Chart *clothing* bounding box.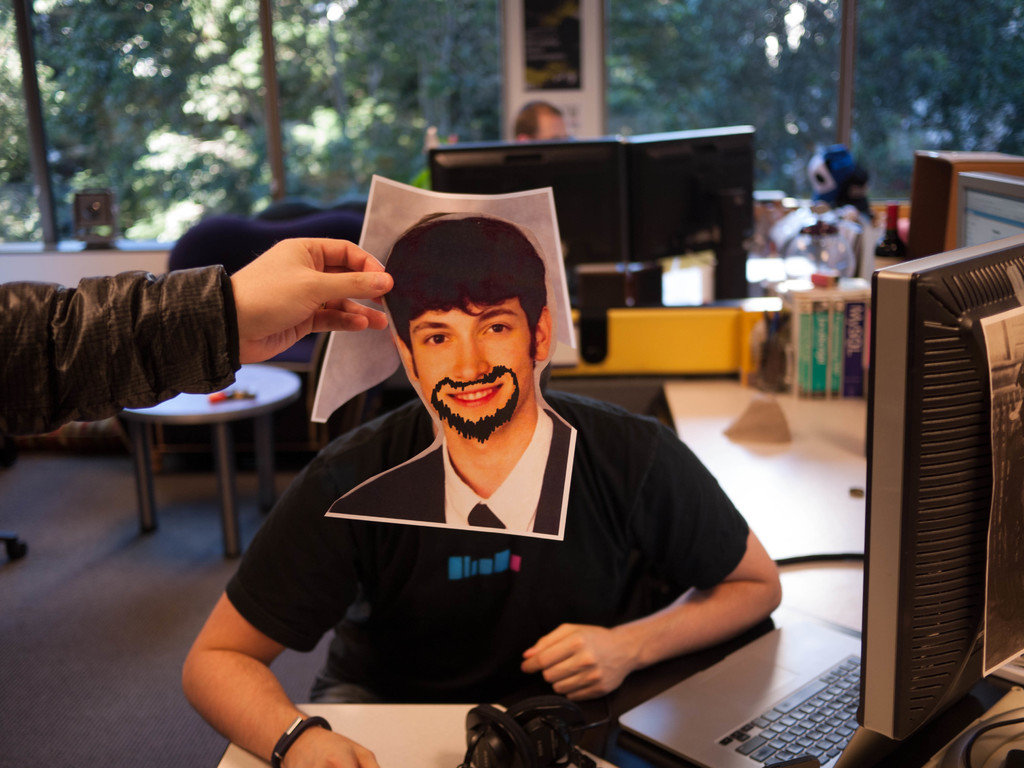
Charted: l=220, t=399, r=750, b=714.
